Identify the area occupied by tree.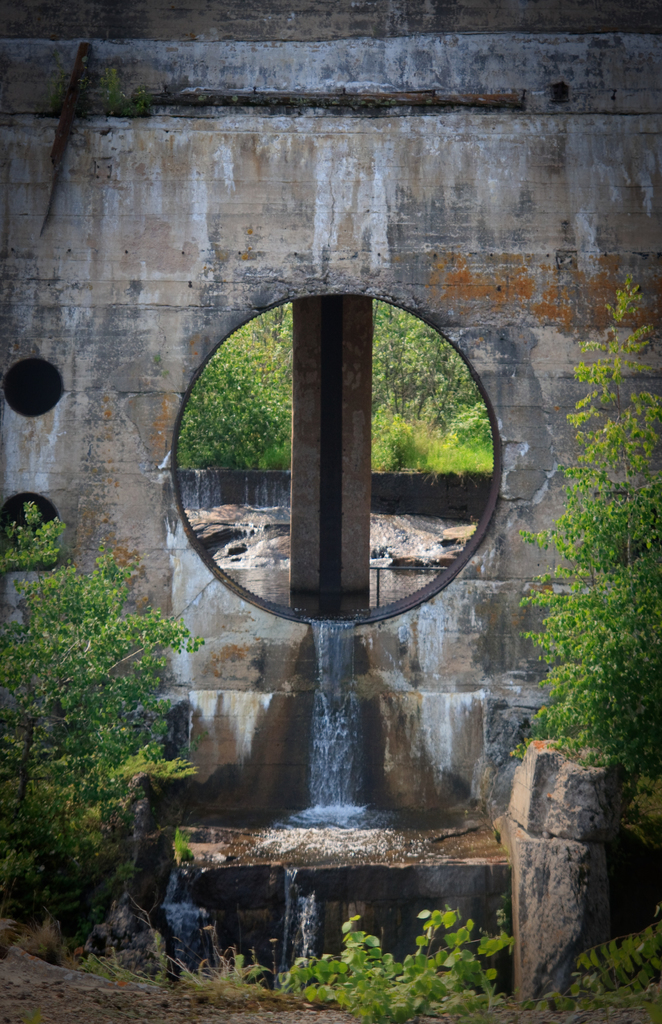
Area: [left=0, top=498, right=209, bottom=893].
